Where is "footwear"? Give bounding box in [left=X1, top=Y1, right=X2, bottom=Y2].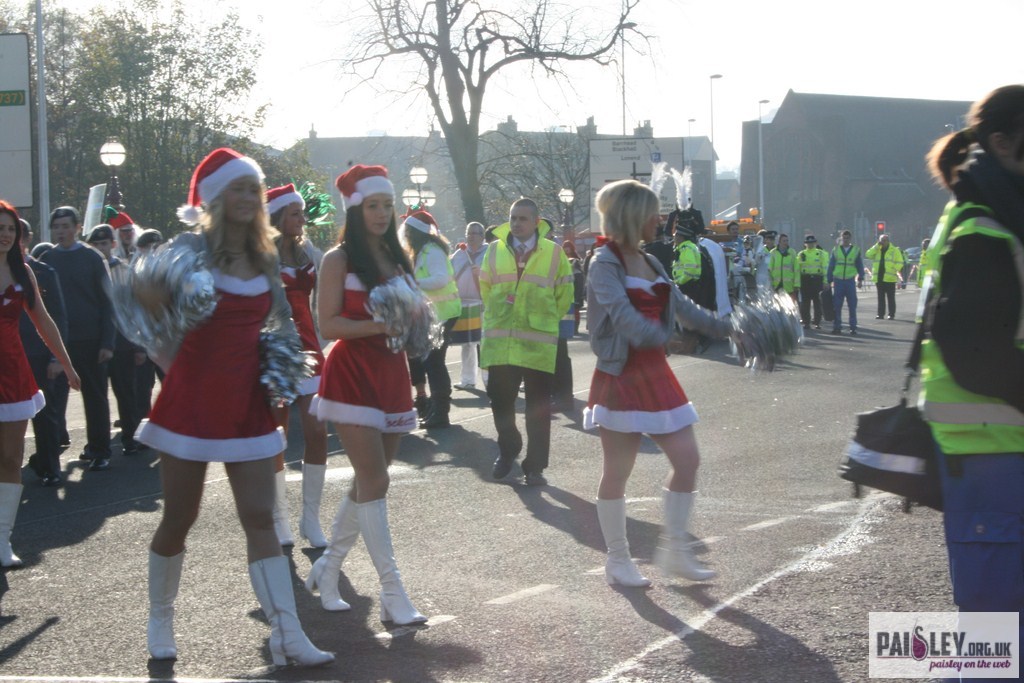
[left=664, top=481, right=715, bottom=579].
